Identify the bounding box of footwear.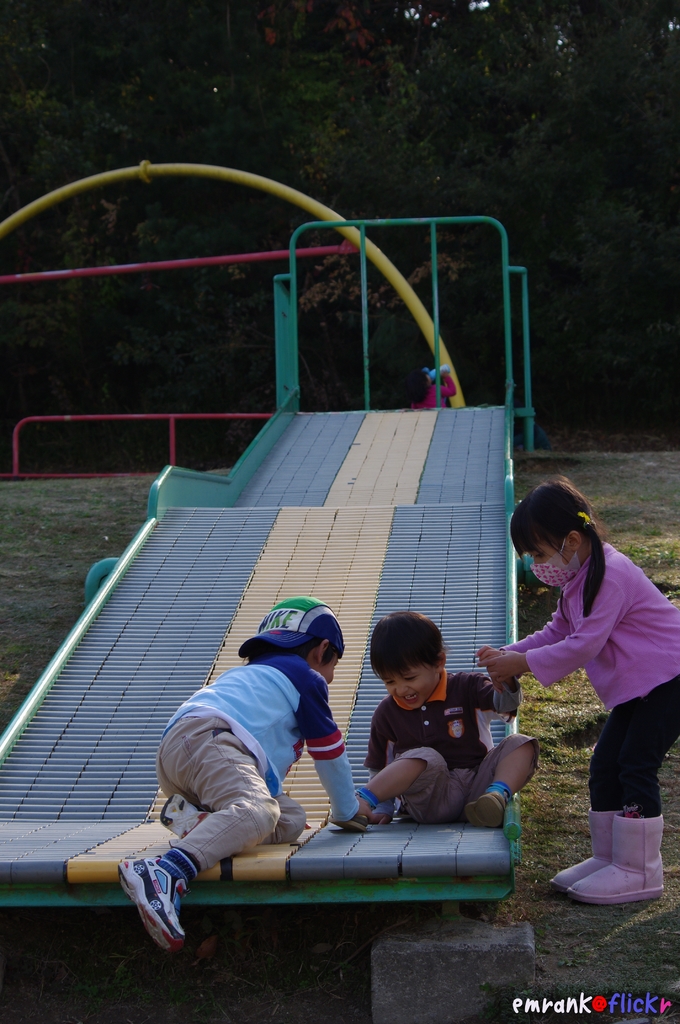
574, 803, 667, 908.
